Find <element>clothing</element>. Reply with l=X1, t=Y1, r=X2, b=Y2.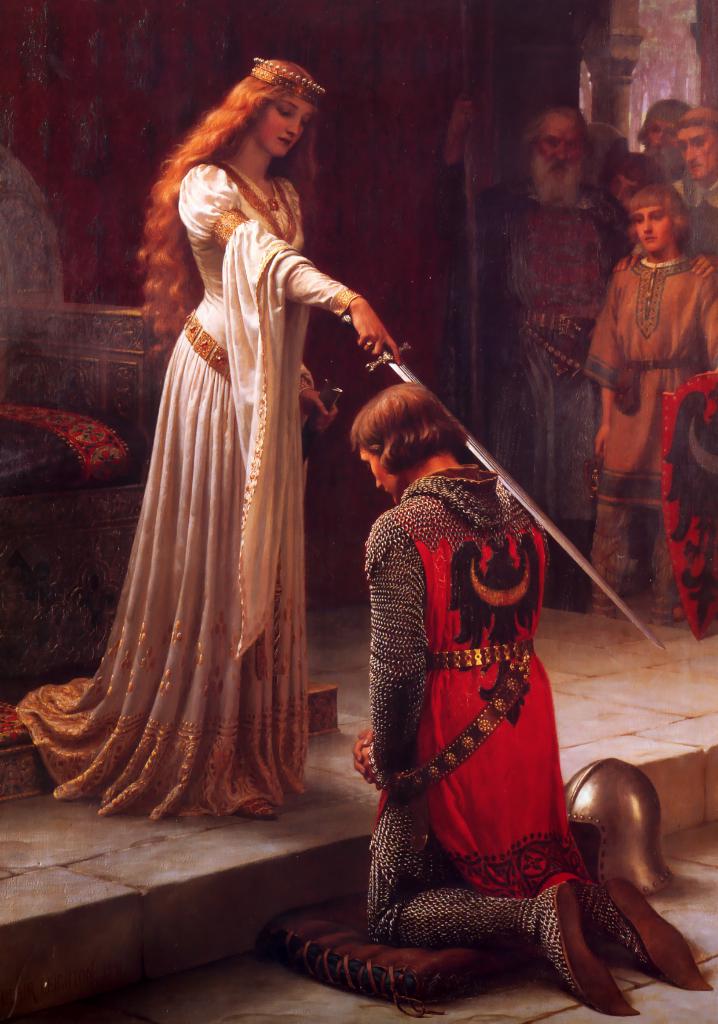
l=583, t=252, r=717, b=610.
